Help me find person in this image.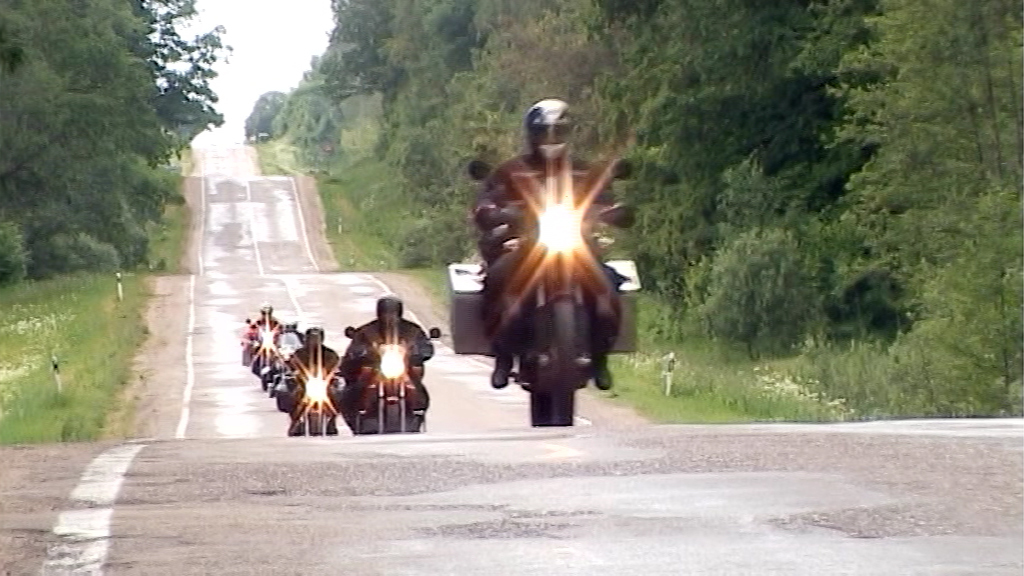
Found it: 281, 328, 346, 428.
